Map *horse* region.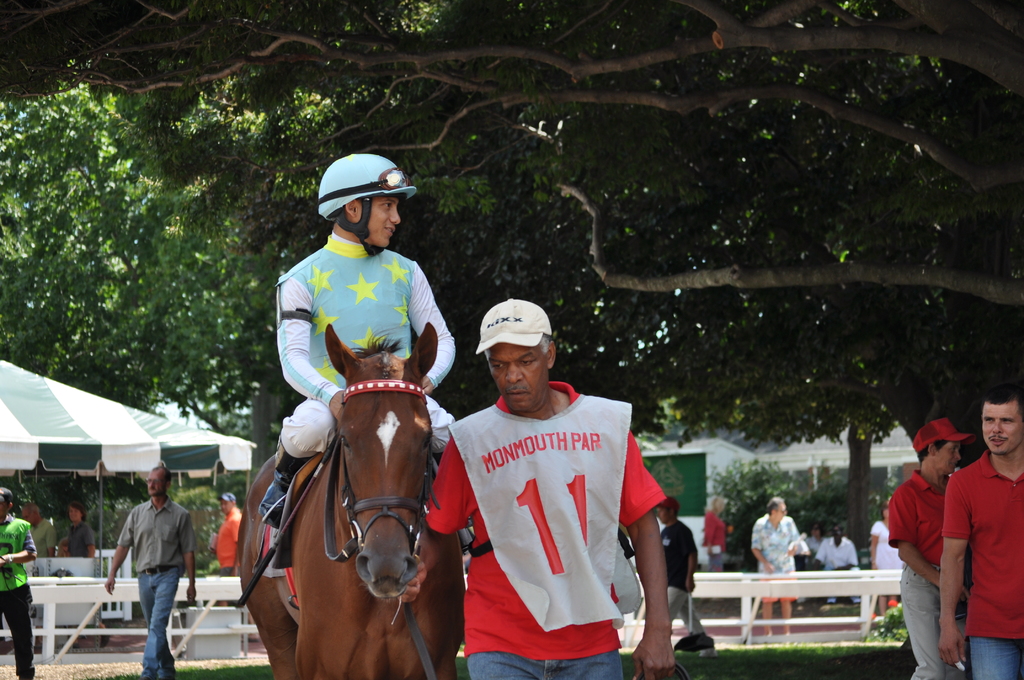
Mapped to <bbox>237, 323, 470, 679</bbox>.
